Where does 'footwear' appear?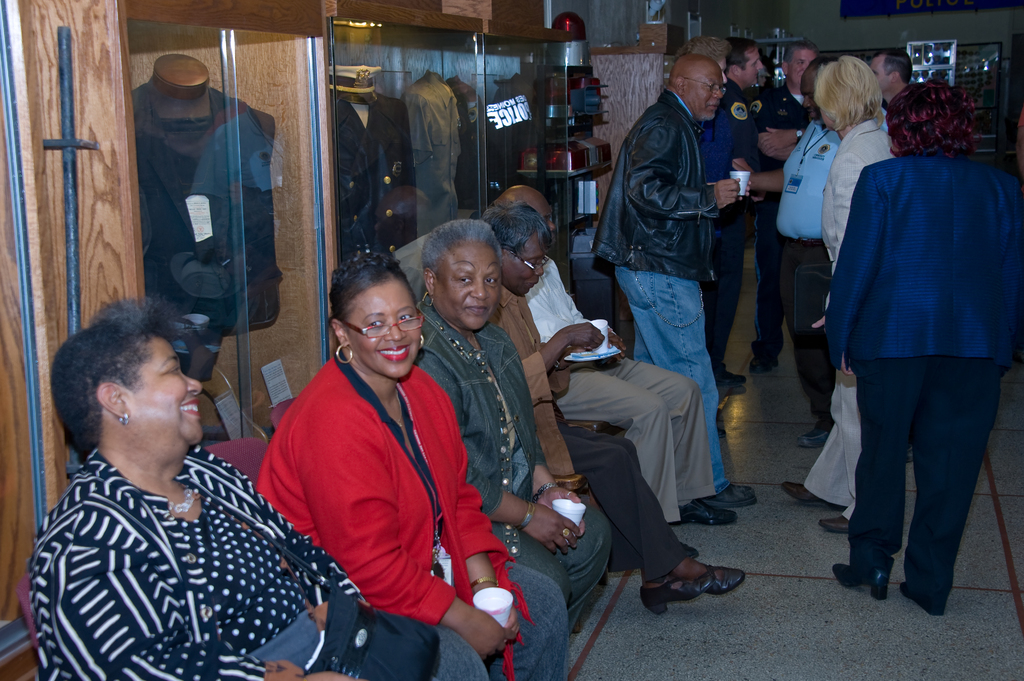
Appears at [x1=794, y1=422, x2=831, y2=442].
